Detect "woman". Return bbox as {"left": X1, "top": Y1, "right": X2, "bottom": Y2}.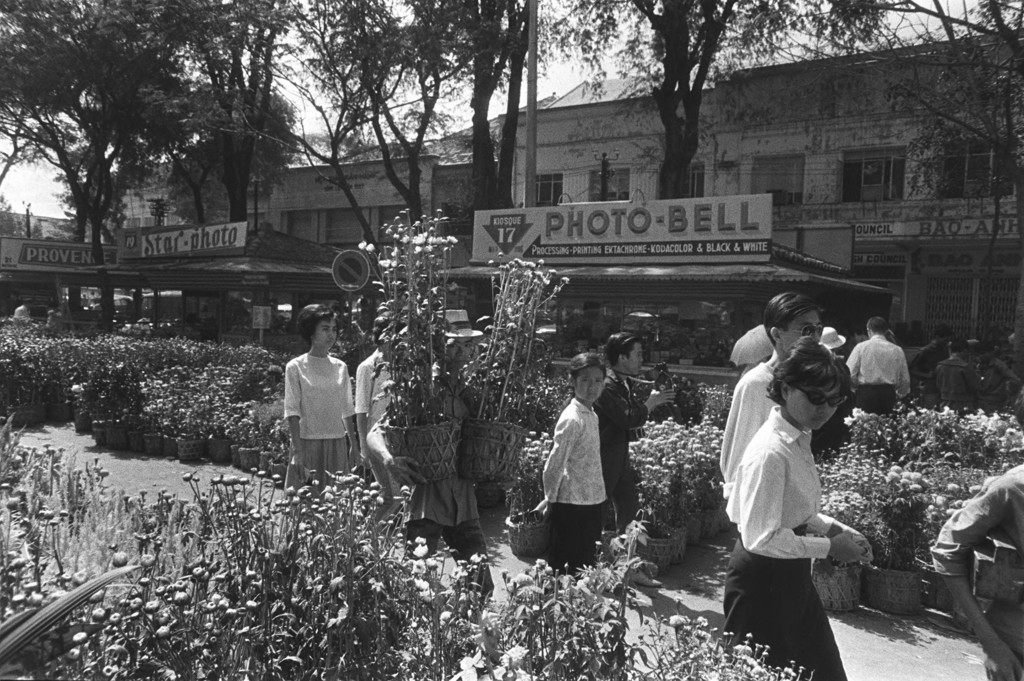
{"left": 729, "top": 280, "right": 870, "bottom": 680}.
